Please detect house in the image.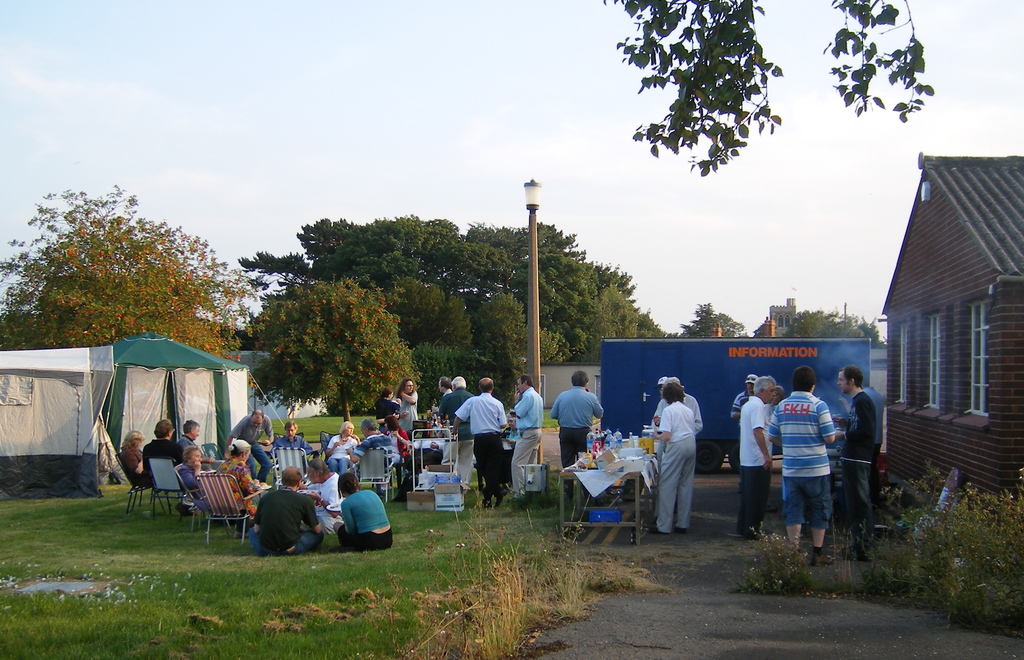
[left=882, top=147, right=1013, bottom=509].
